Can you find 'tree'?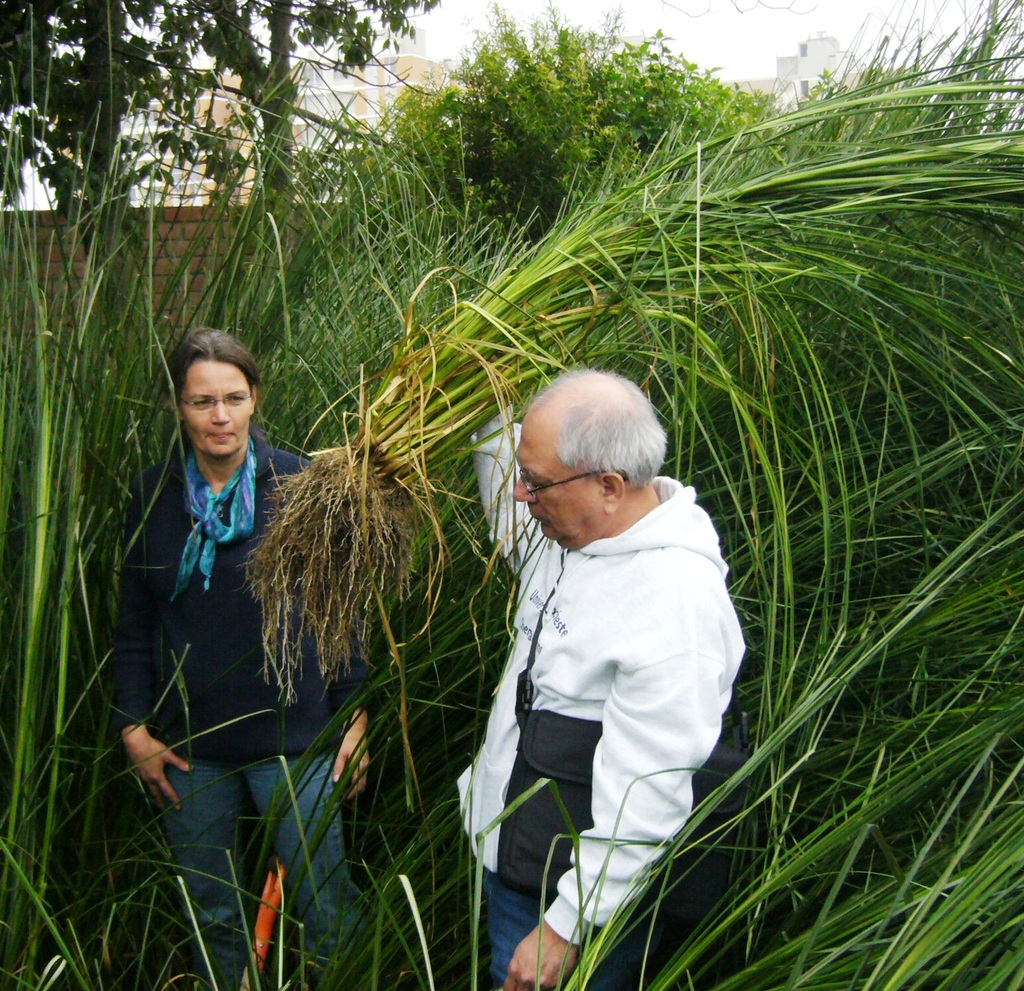
Yes, bounding box: <bbox>0, 0, 248, 360</bbox>.
